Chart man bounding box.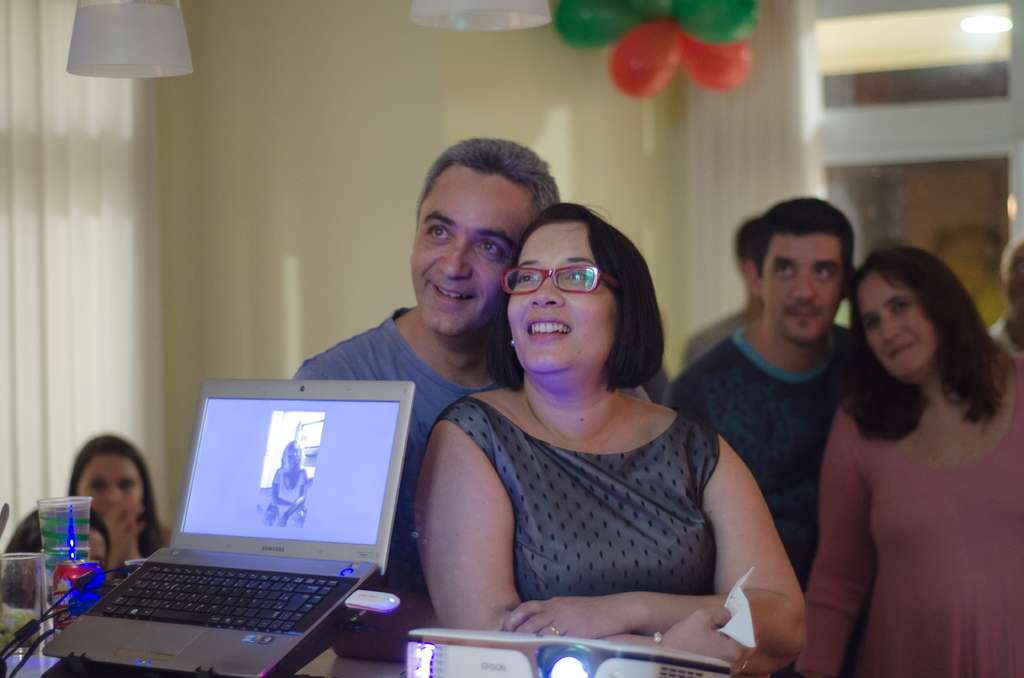
Charted: bbox(292, 137, 564, 599).
